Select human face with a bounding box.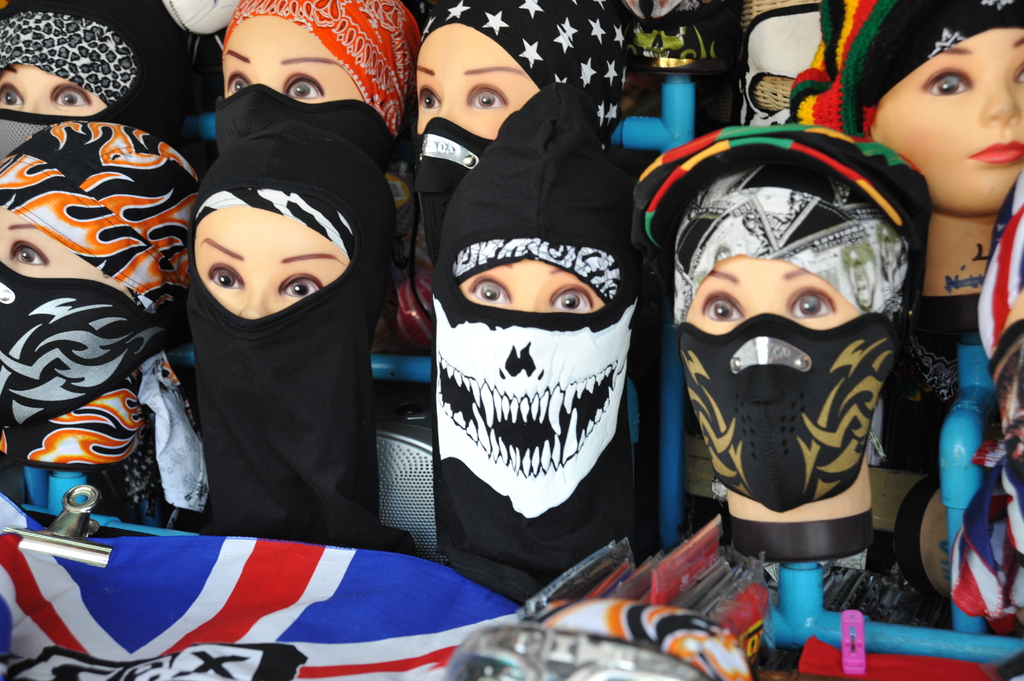
{"left": 458, "top": 251, "right": 600, "bottom": 314}.
